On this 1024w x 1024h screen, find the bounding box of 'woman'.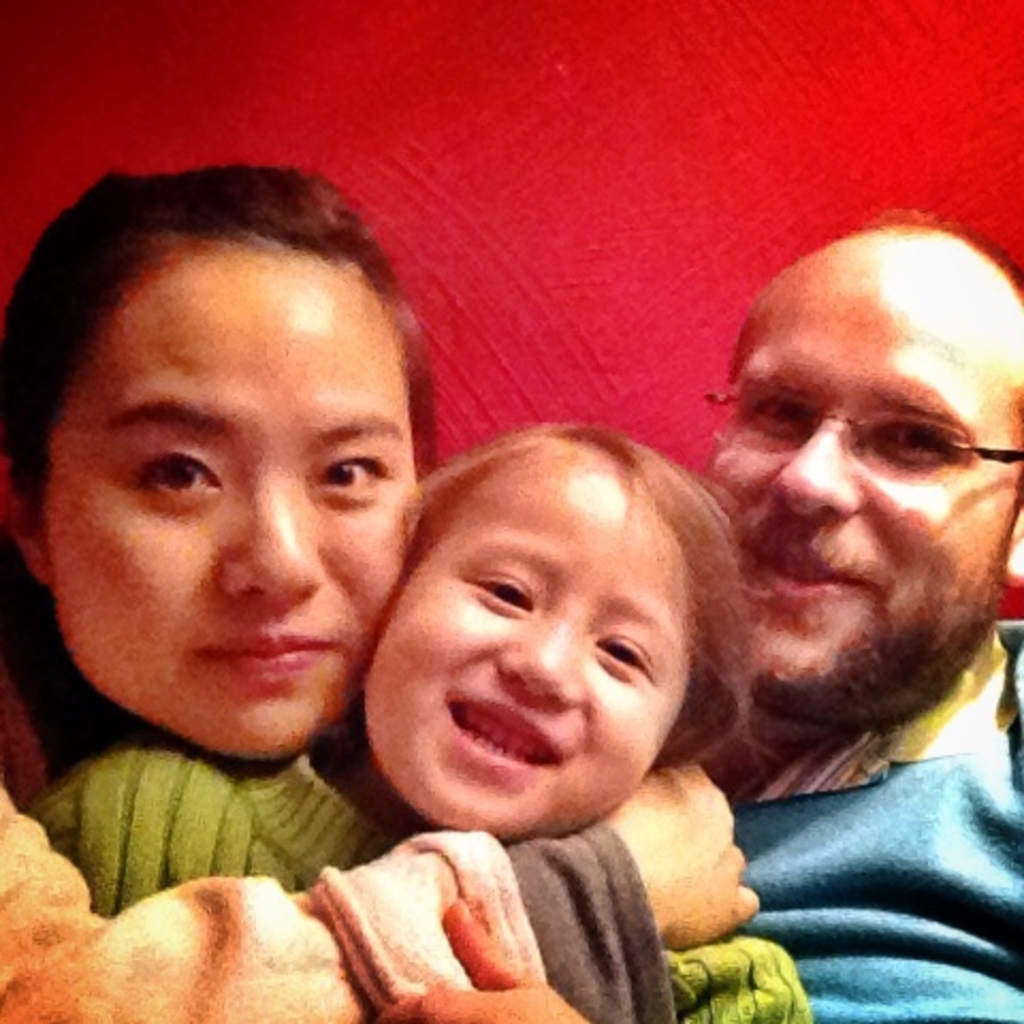
Bounding box: (x1=51, y1=162, x2=745, y2=1011).
